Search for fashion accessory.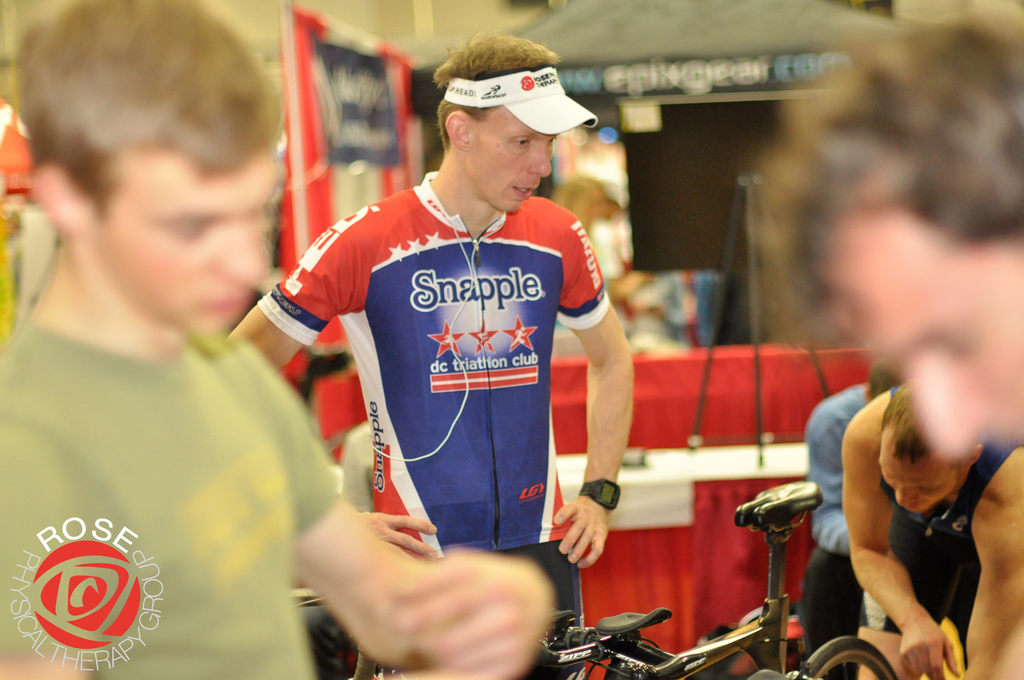
Found at 577/475/627/515.
